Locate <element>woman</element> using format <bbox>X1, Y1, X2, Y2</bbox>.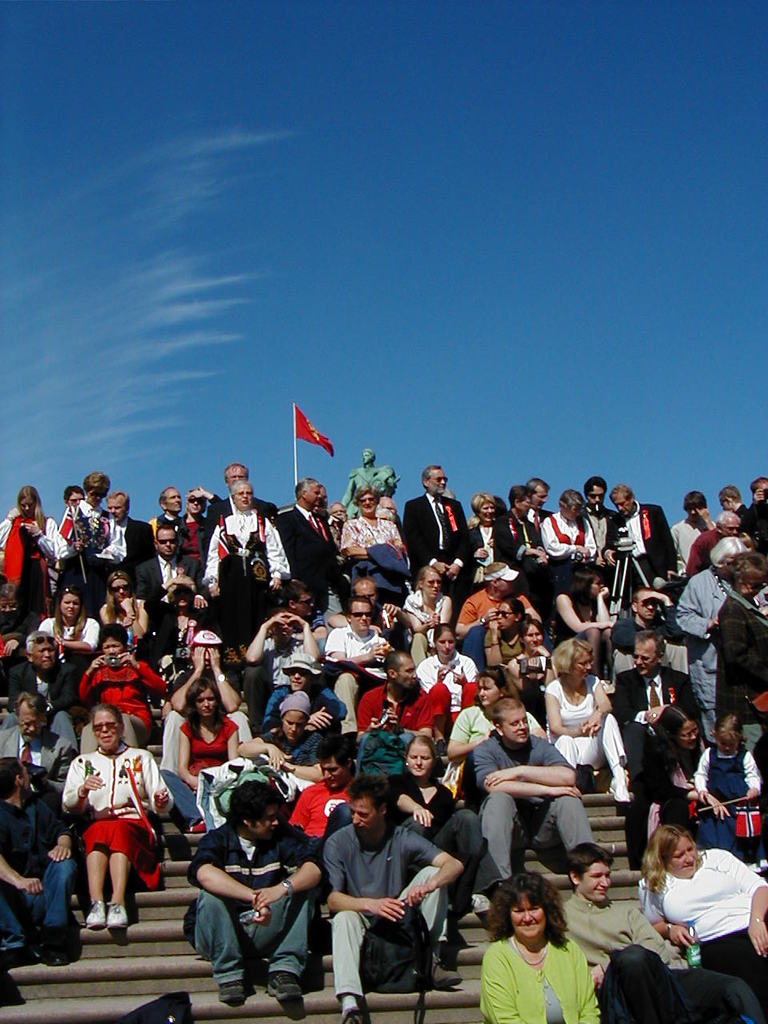
<bbox>74, 620, 173, 755</bbox>.
